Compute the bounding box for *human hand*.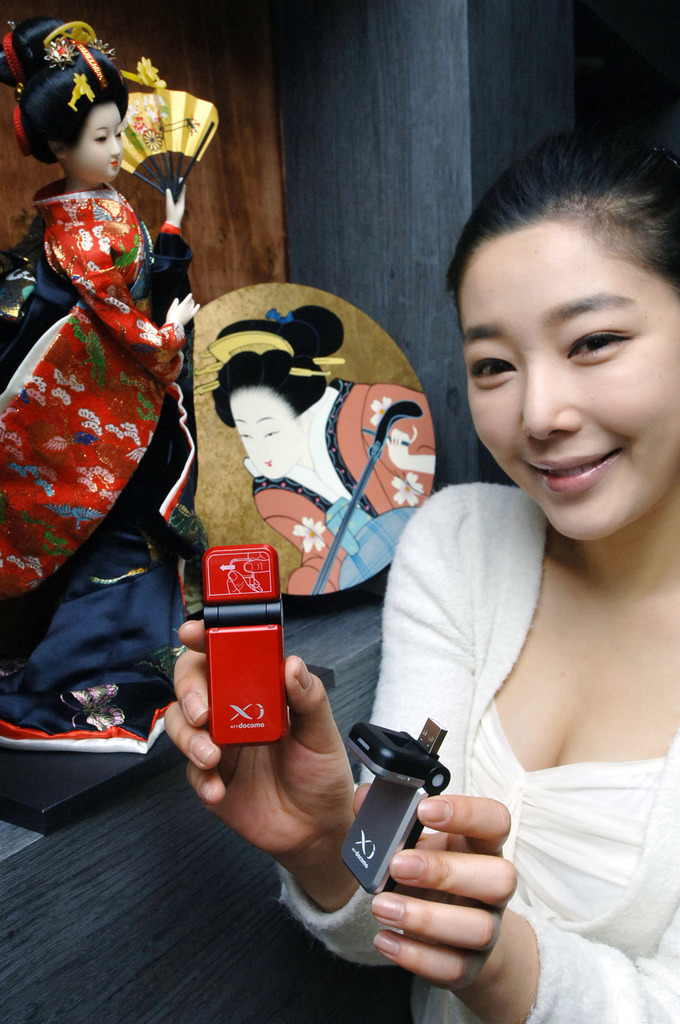
(left=163, top=291, right=202, bottom=326).
